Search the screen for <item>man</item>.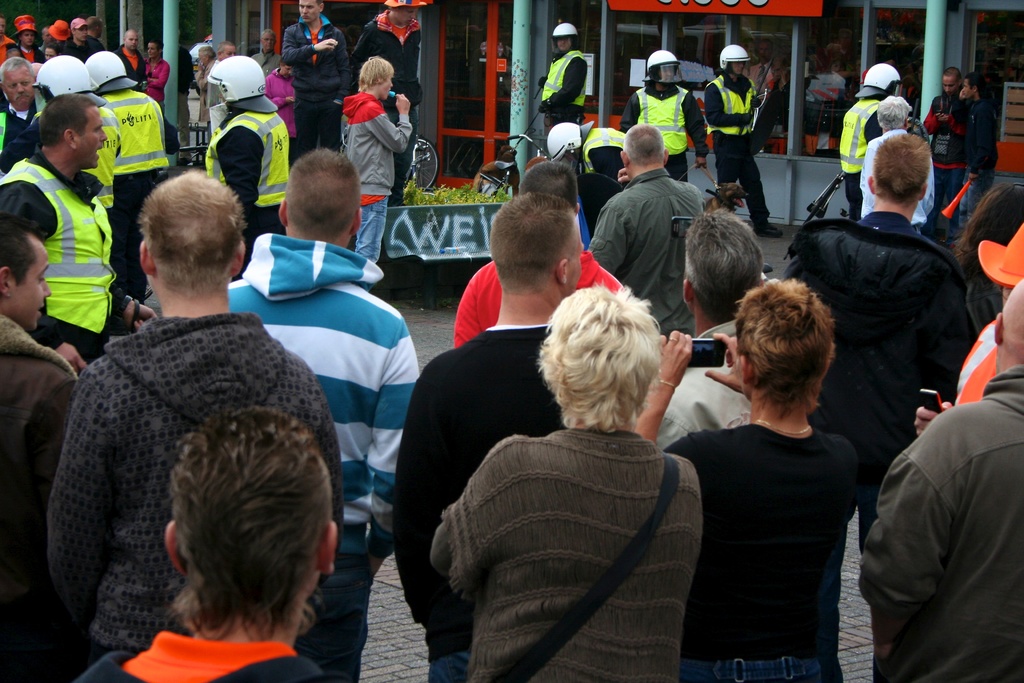
Found at [left=530, top=21, right=594, bottom=128].
